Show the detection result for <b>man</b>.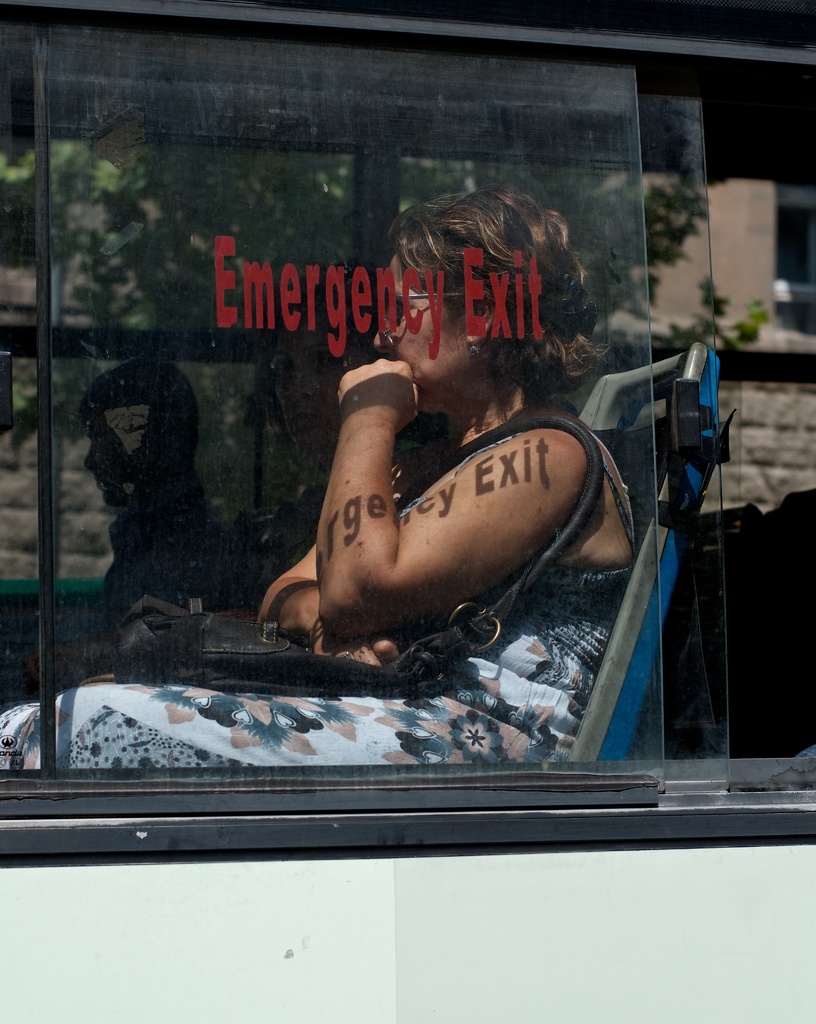
rect(0, 185, 641, 770).
